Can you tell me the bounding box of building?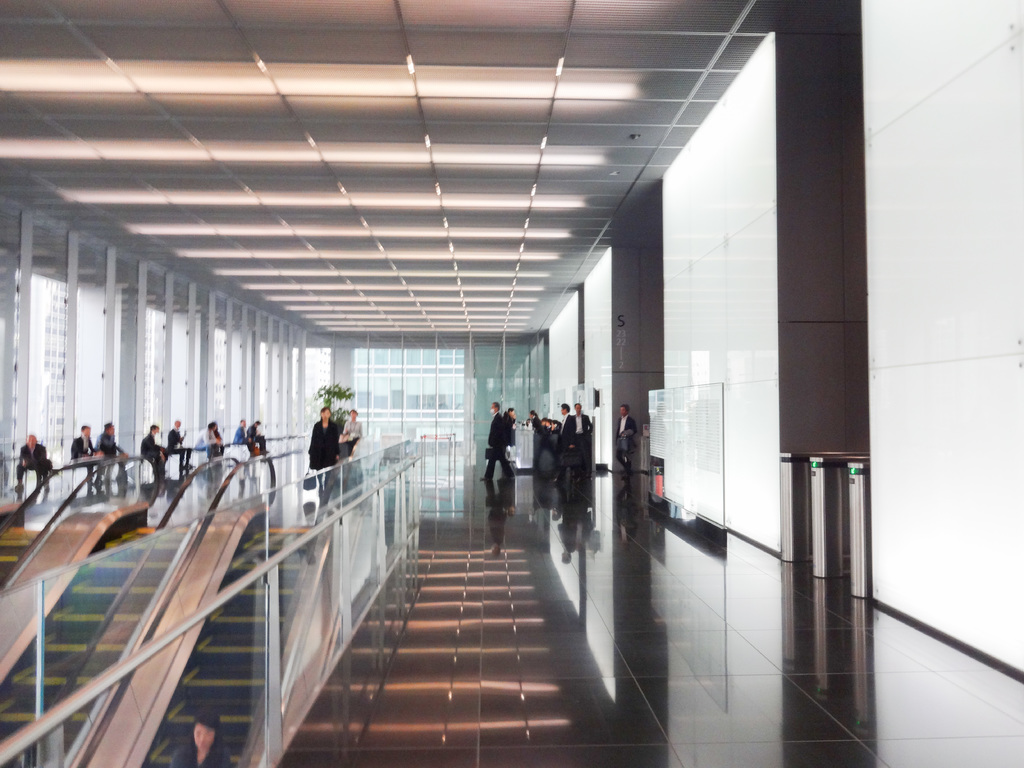
left=0, top=0, right=1023, bottom=767.
